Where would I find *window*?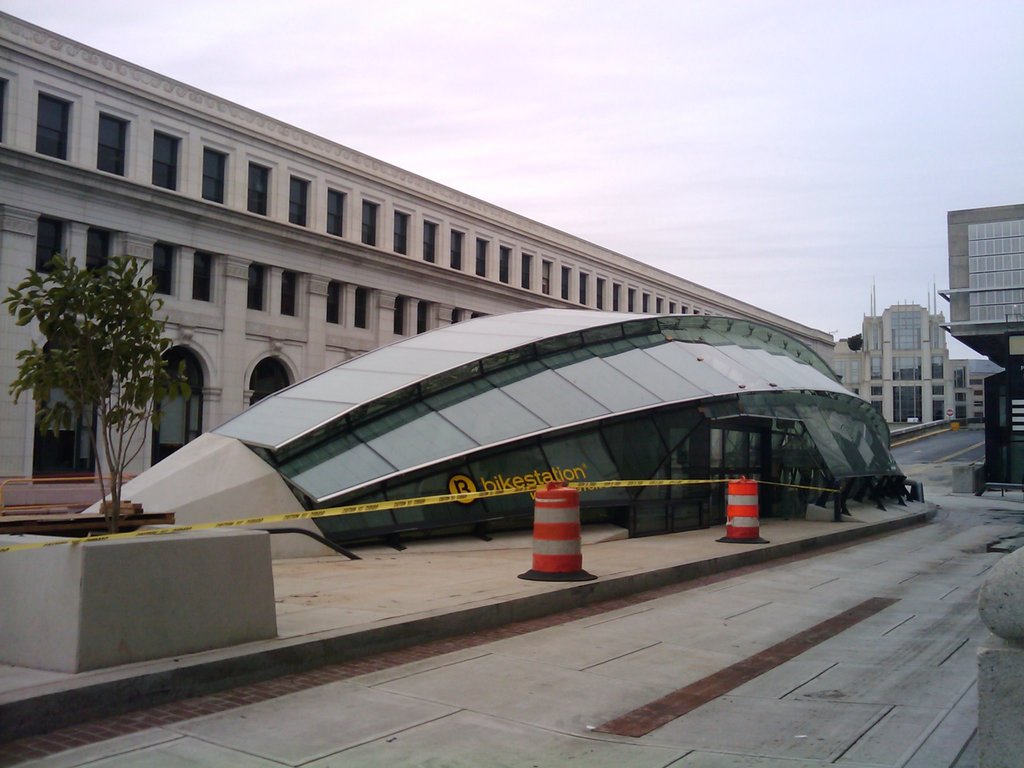
At detection(154, 129, 175, 189).
